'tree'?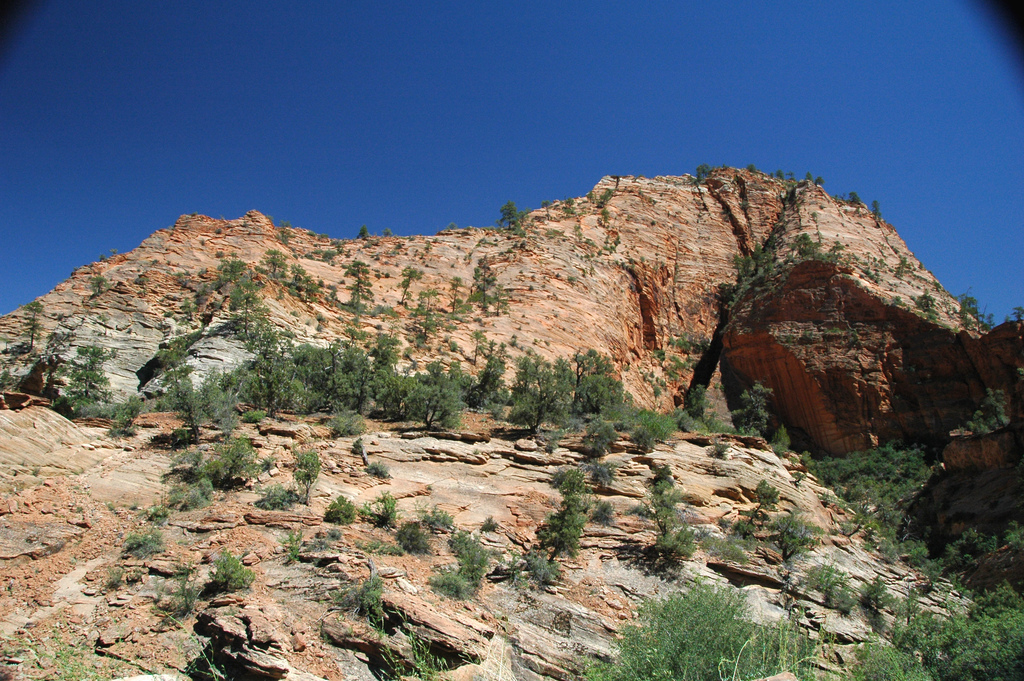
left=301, top=274, right=316, bottom=301
